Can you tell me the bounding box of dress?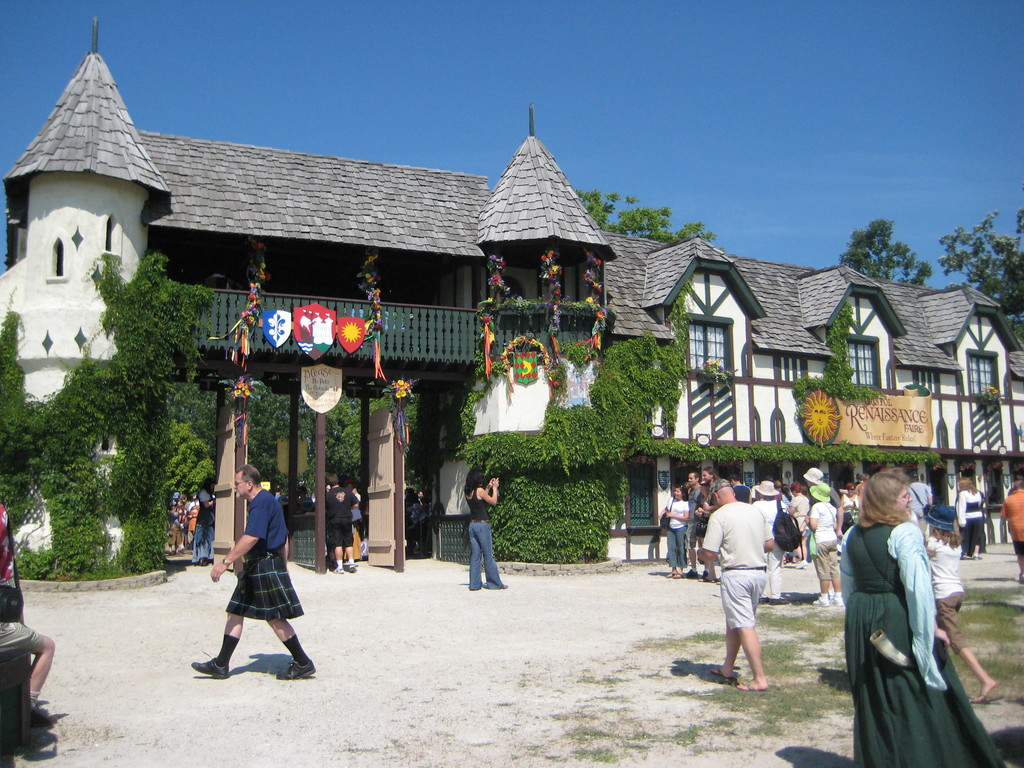
l=845, t=521, r=1012, b=767.
